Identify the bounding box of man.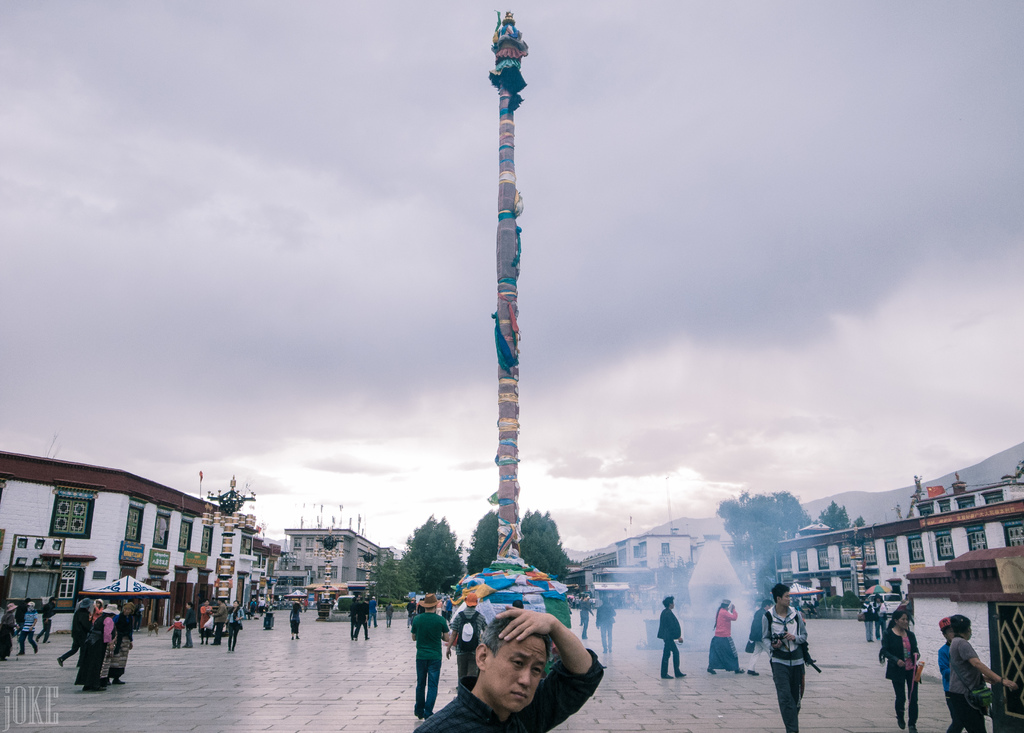
x1=659 y1=593 x2=685 y2=679.
